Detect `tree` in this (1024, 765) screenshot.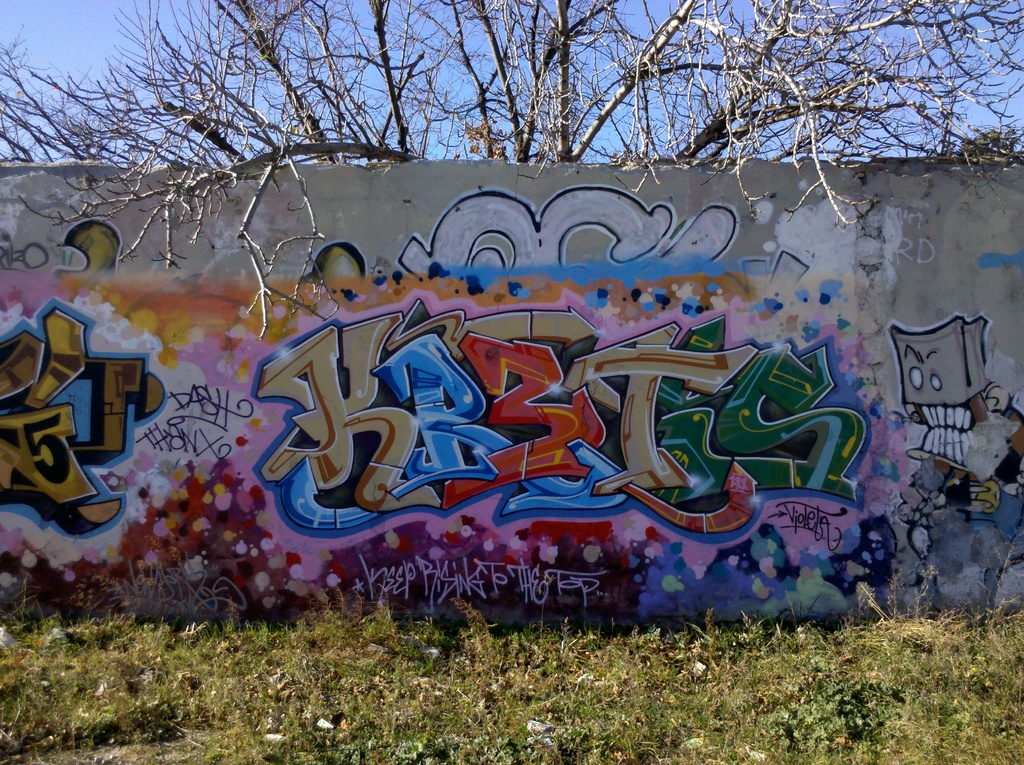
Detection: bbox(0, 0, 1023, 339).
